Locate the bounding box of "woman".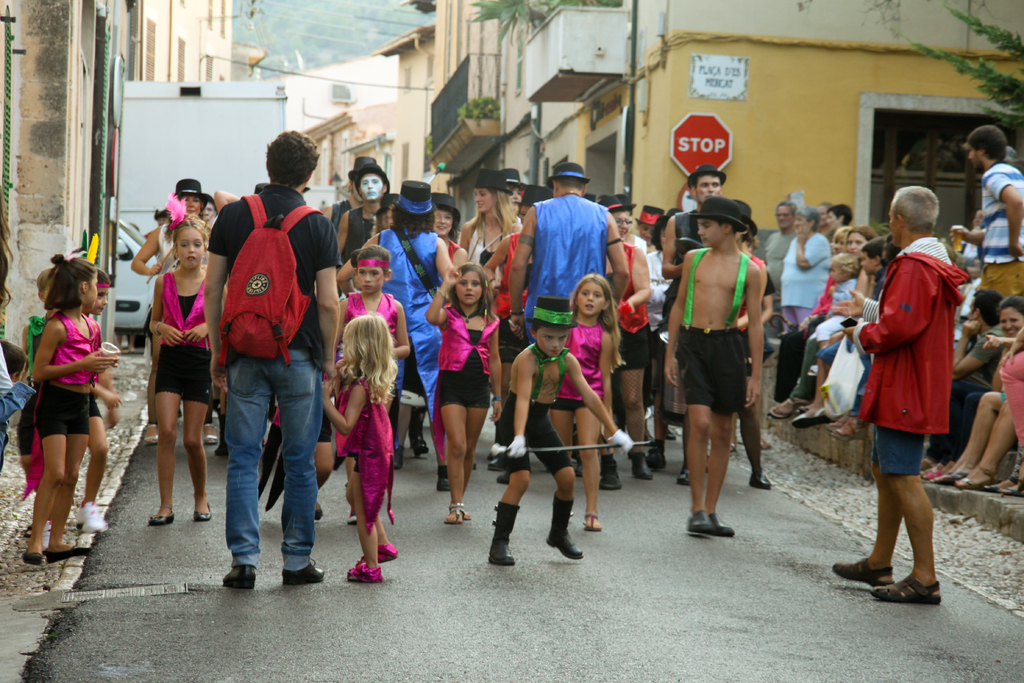
Bounding box: locate(463, 169, 520, 470).
